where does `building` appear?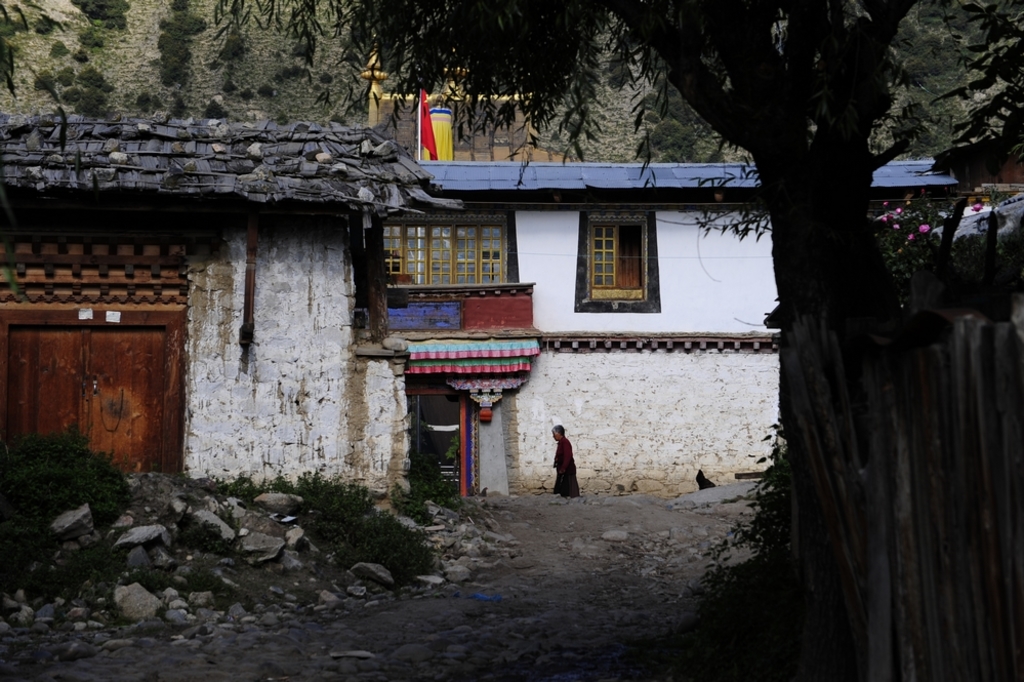
Appears at crop(0, 113, 1023, 512).
